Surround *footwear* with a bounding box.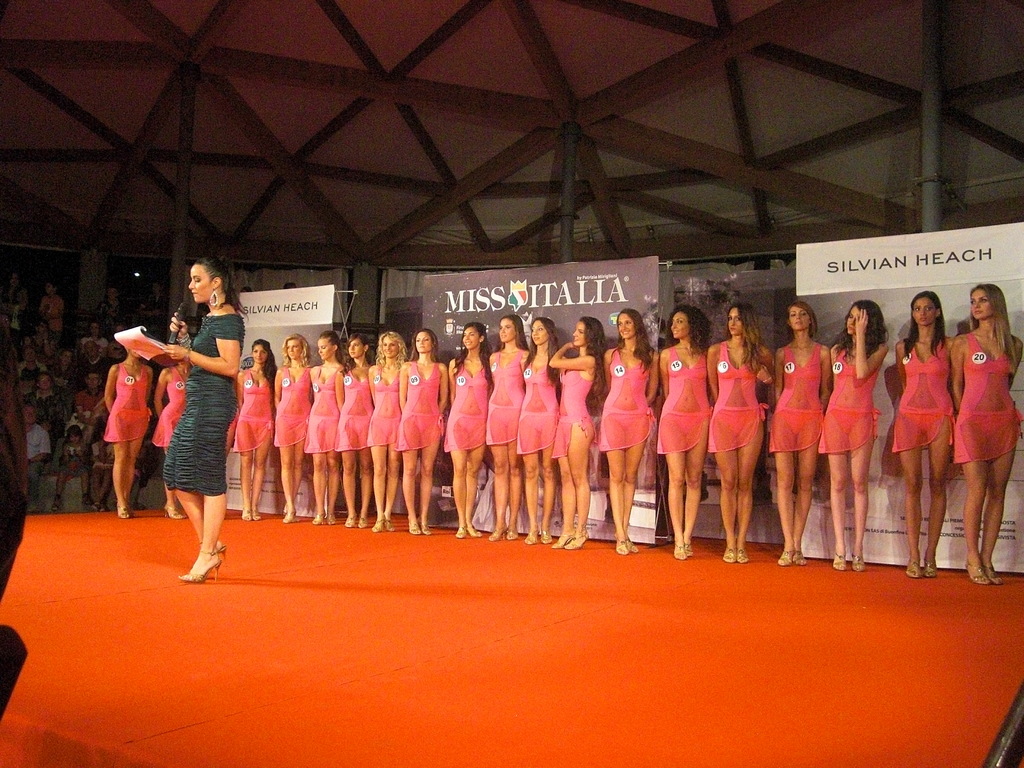
locate(778, 548, 792, 566).
